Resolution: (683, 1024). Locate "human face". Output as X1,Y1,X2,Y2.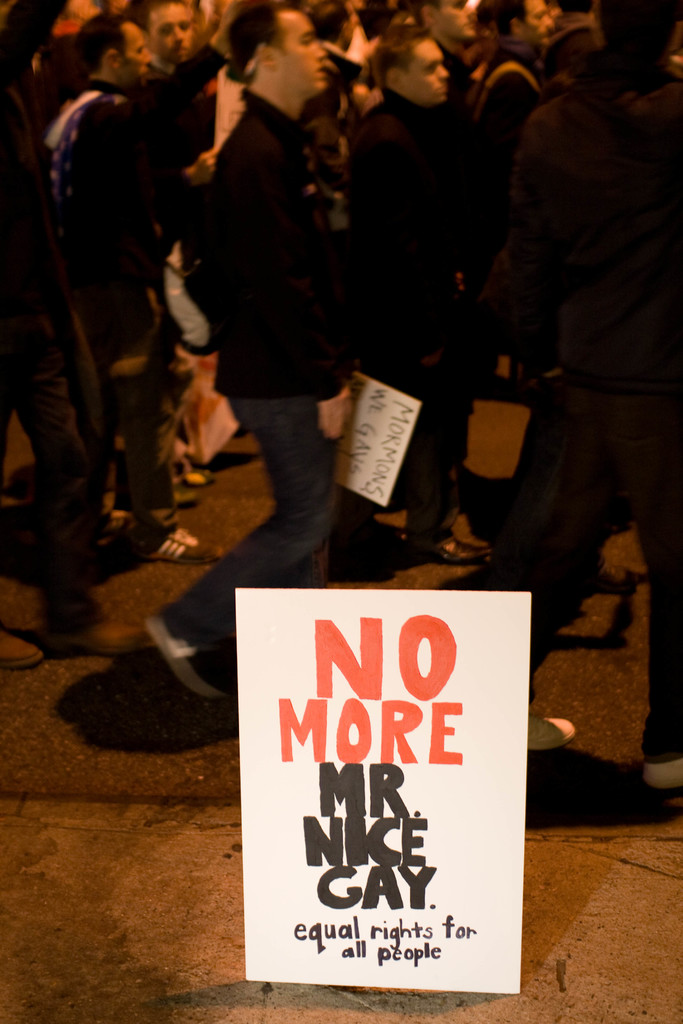
401,39,447,102.
